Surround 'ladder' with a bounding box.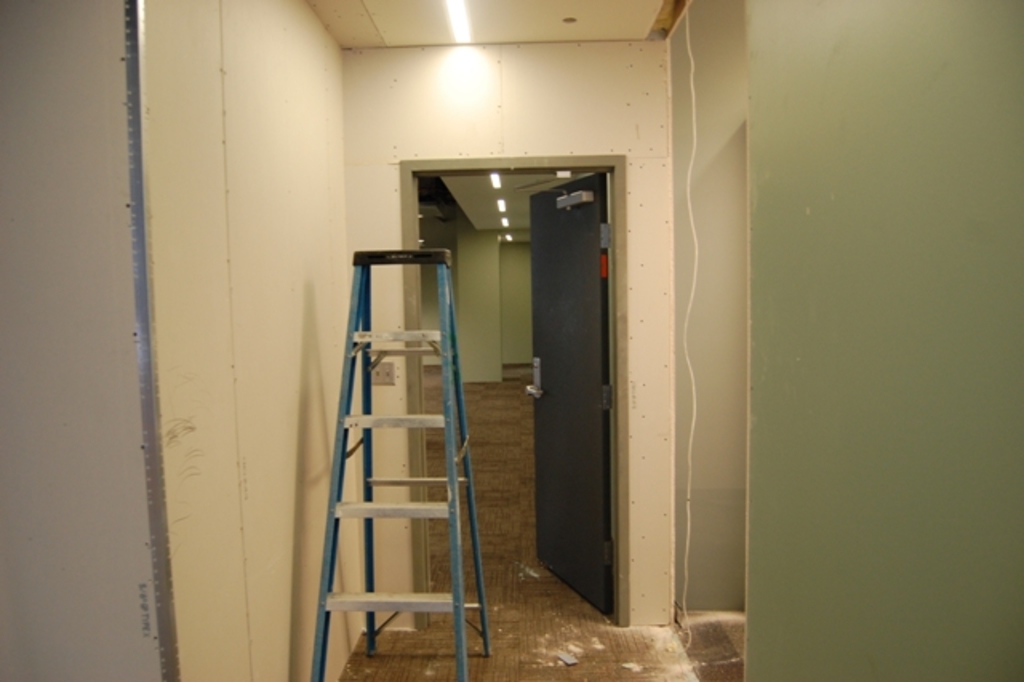
bbox=(310, 245, 494, 680).
